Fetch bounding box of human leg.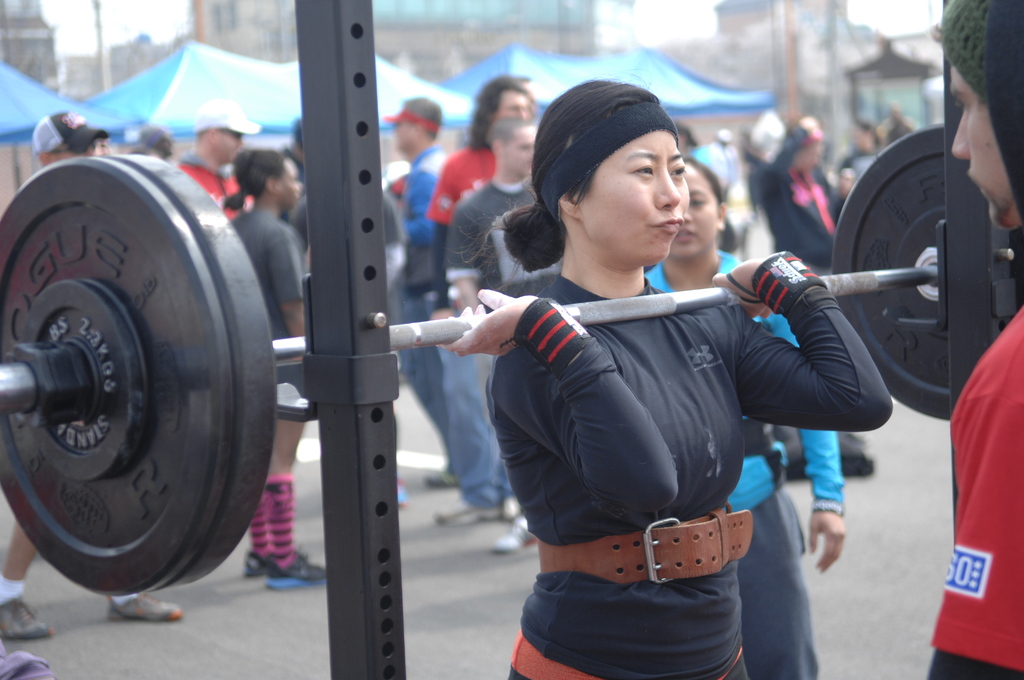
Bbox: 431/303/508/522.
